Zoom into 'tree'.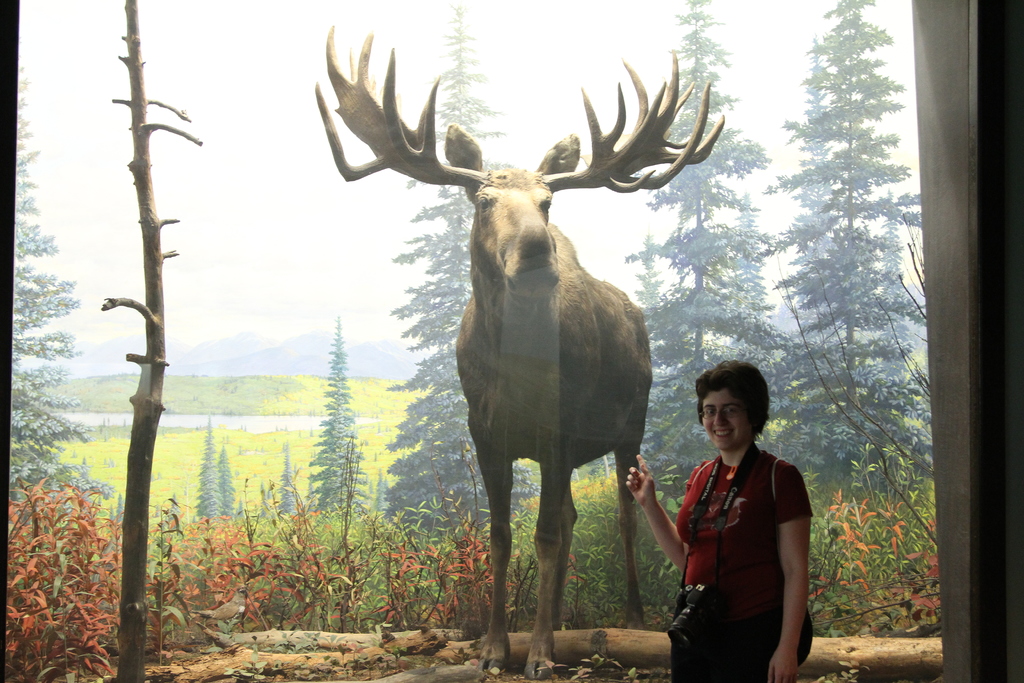
Zoom target: bbox(299, 317, 369, 517).
